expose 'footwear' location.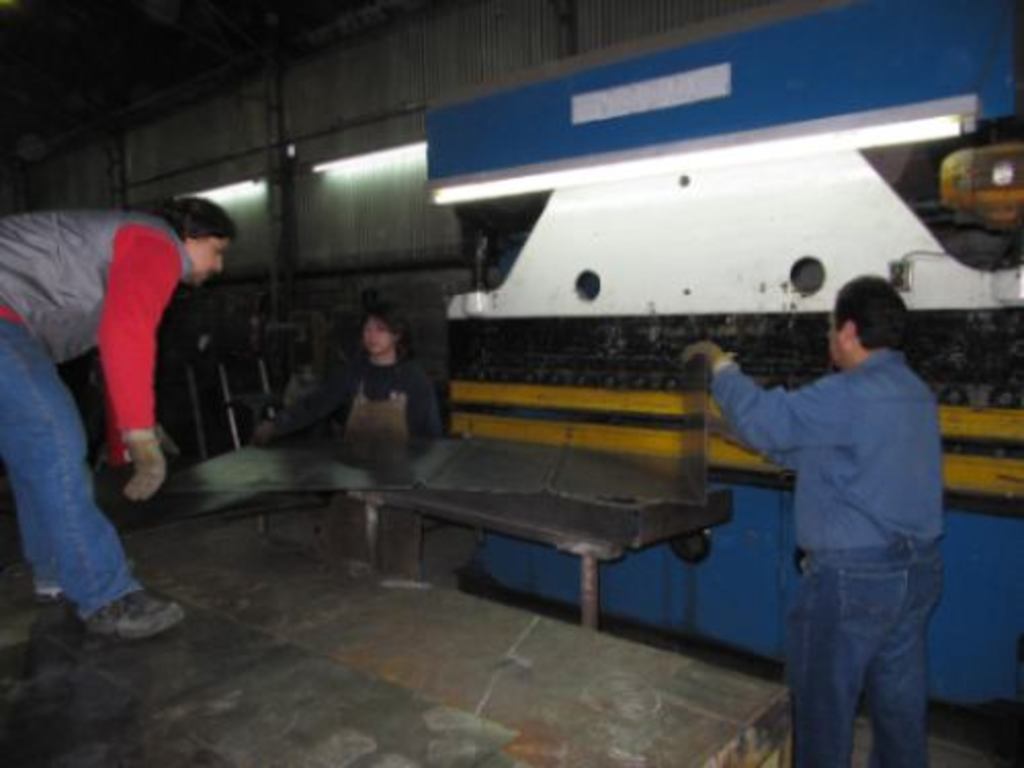
Exposed at [x1=78, y1=590, x2=184, y2=641].
